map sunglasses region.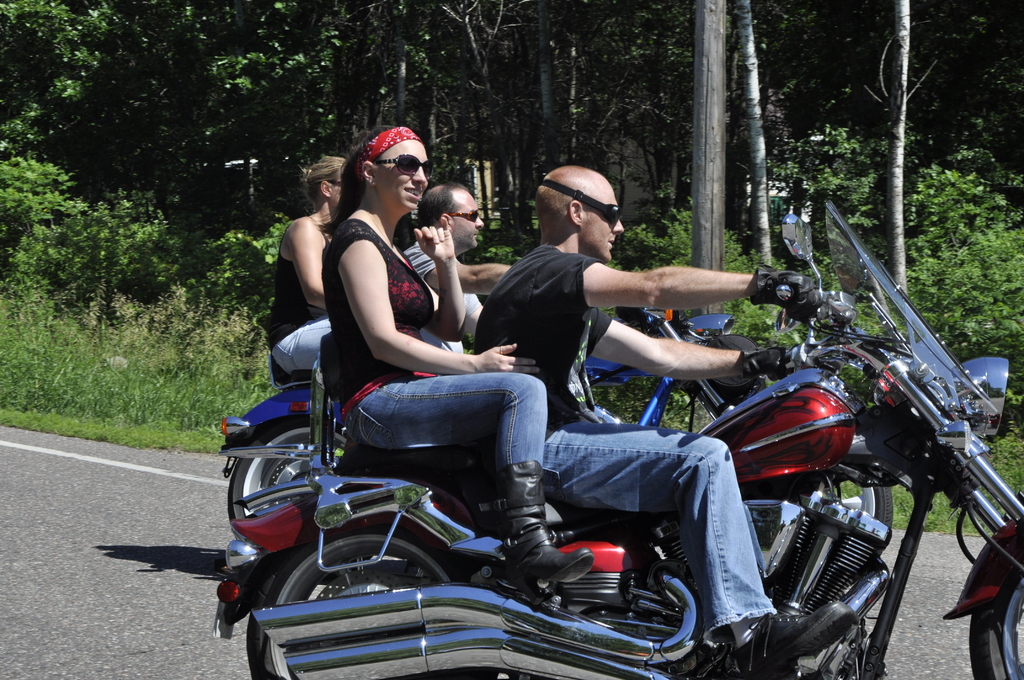
Mapped to <bbox>543, 183, 620, 225</bbox>.
